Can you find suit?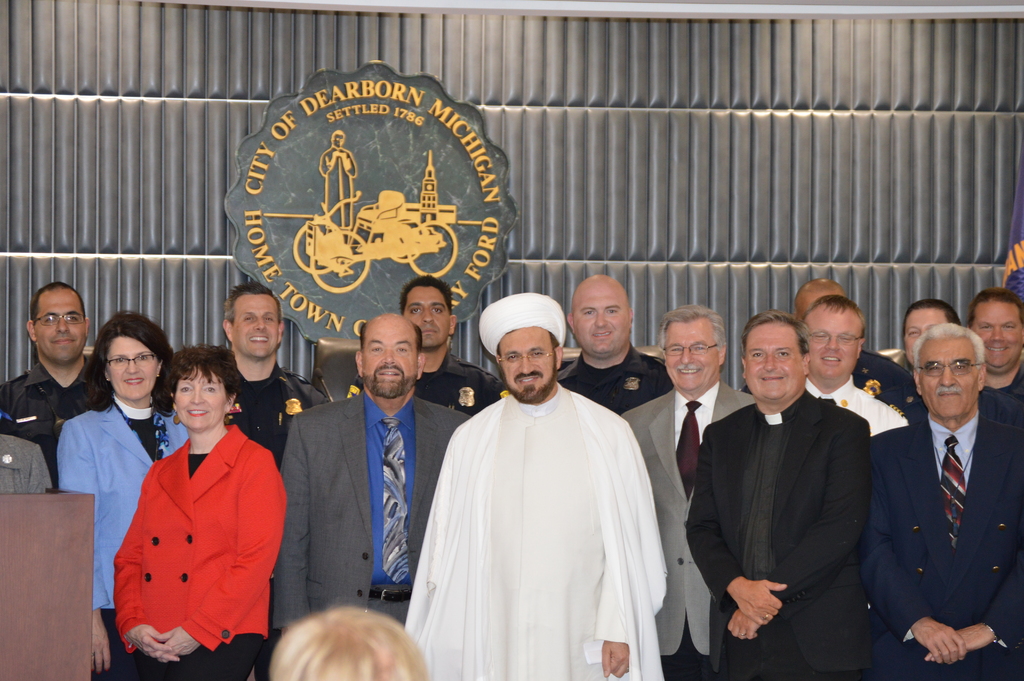
Yes, bounding box: bbox=[685, 384, 871, 680].
